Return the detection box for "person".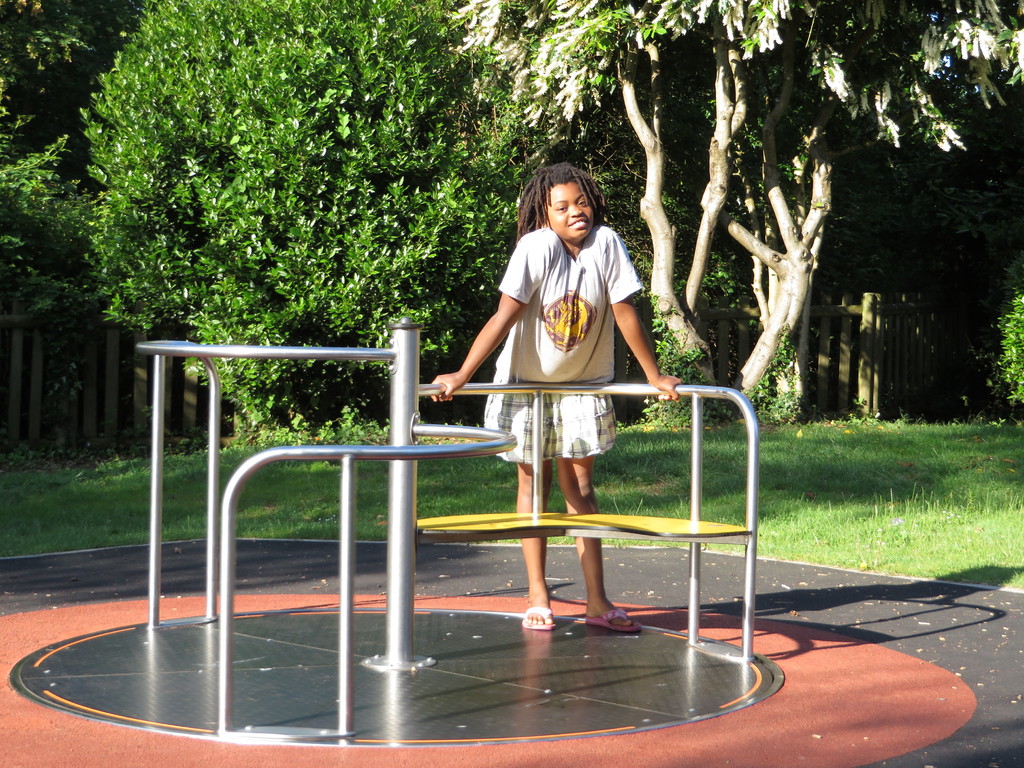
(418, 152, 687, 634).
